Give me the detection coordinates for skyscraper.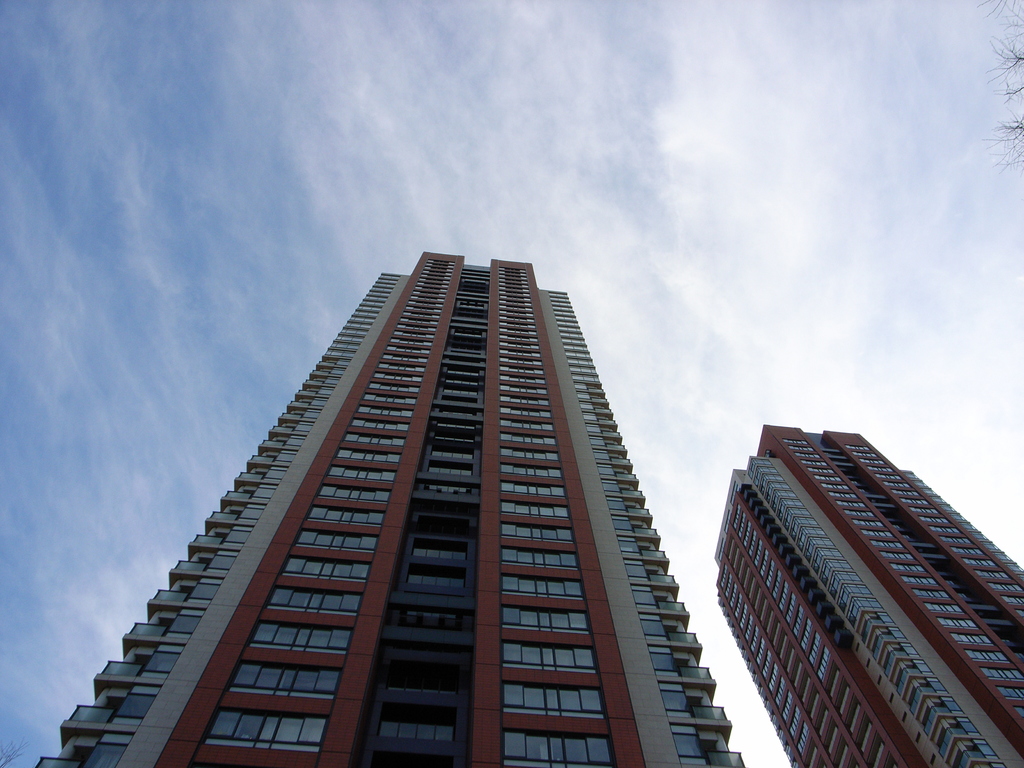
<region>99, 257, 765, 760</region>.
